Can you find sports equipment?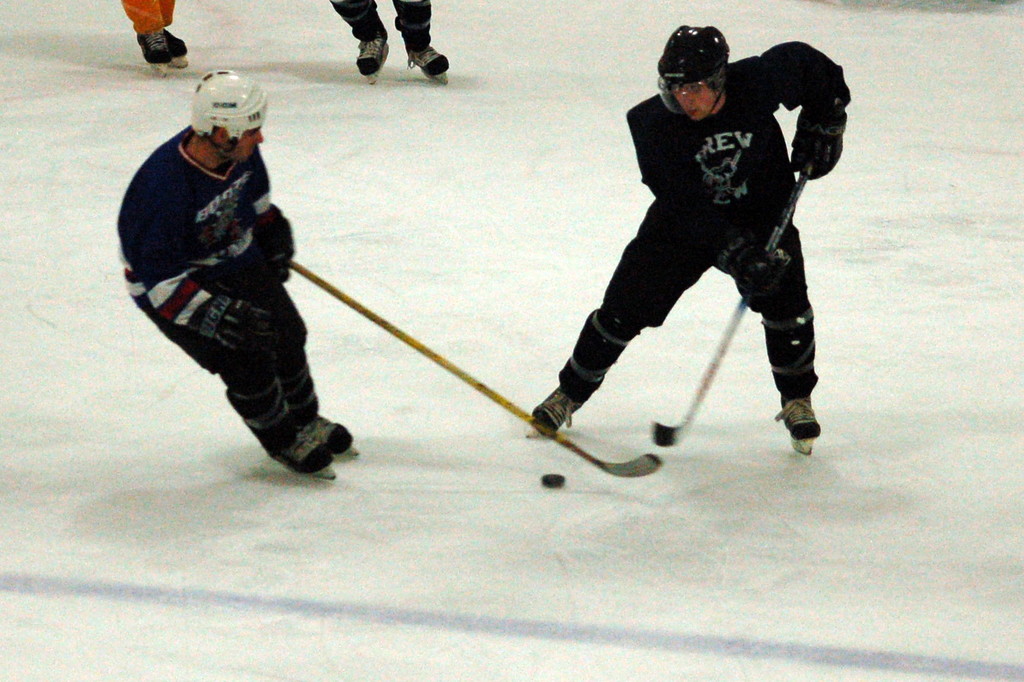
Yes, bounding box: box(135, 25, 174, 83).
